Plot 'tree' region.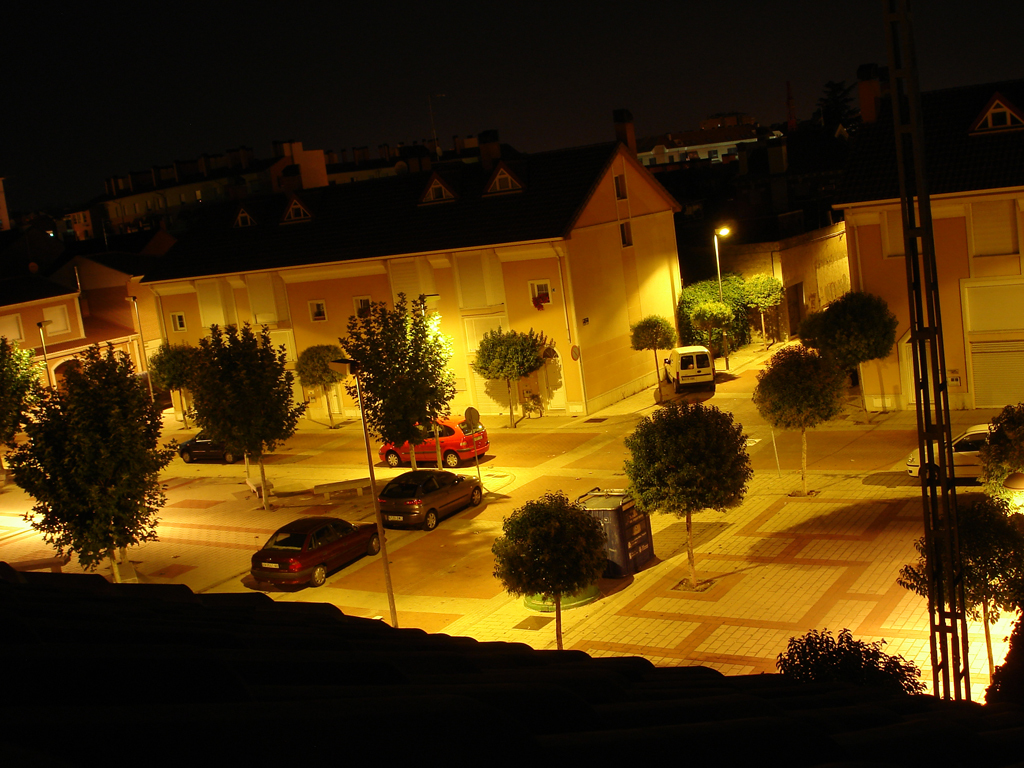
Plotted at (786, 616, 921, 692).
